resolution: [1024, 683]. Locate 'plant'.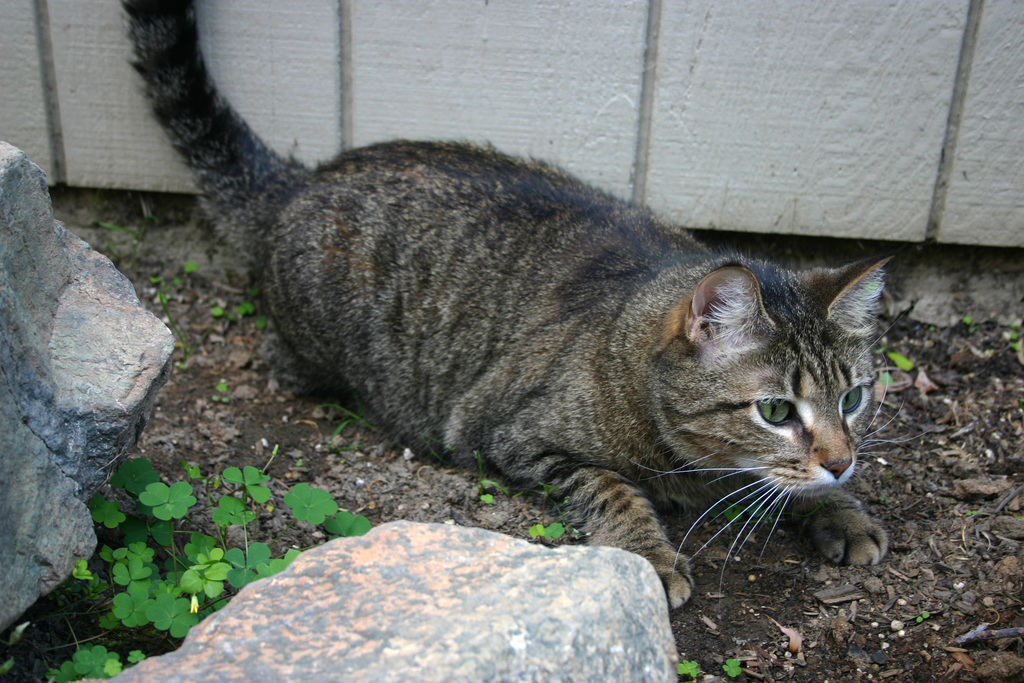
<box>306,402,369,457</box>.
